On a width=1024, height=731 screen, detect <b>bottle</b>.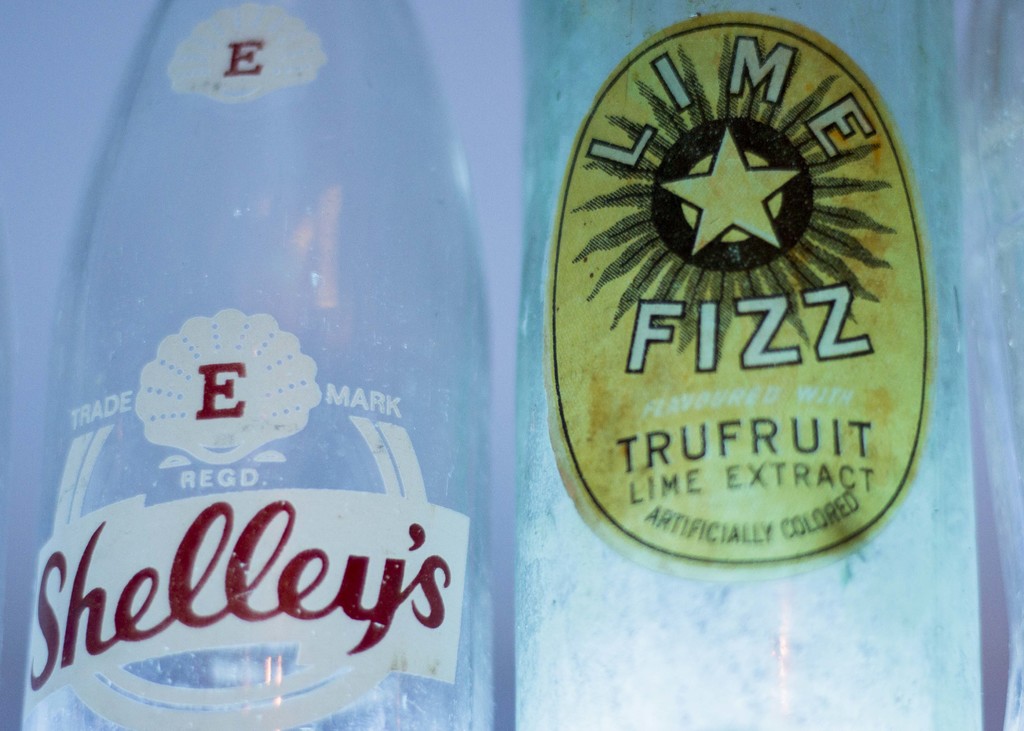
detection(515, 0, 978, 730).
